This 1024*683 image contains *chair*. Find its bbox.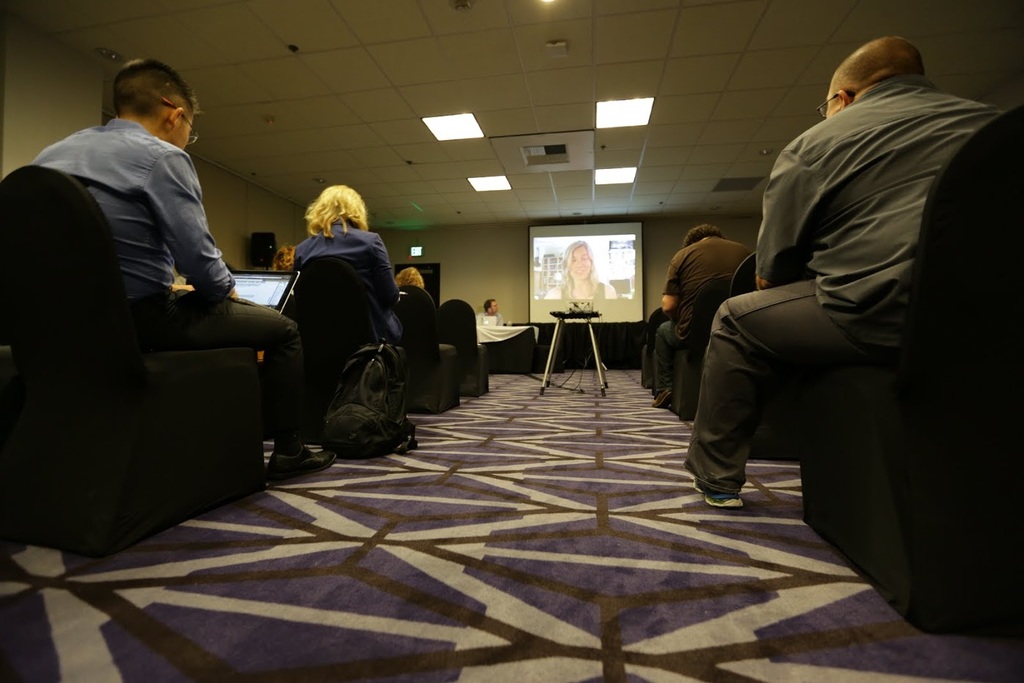
left=731, top=256, right=759, bottom=457.
